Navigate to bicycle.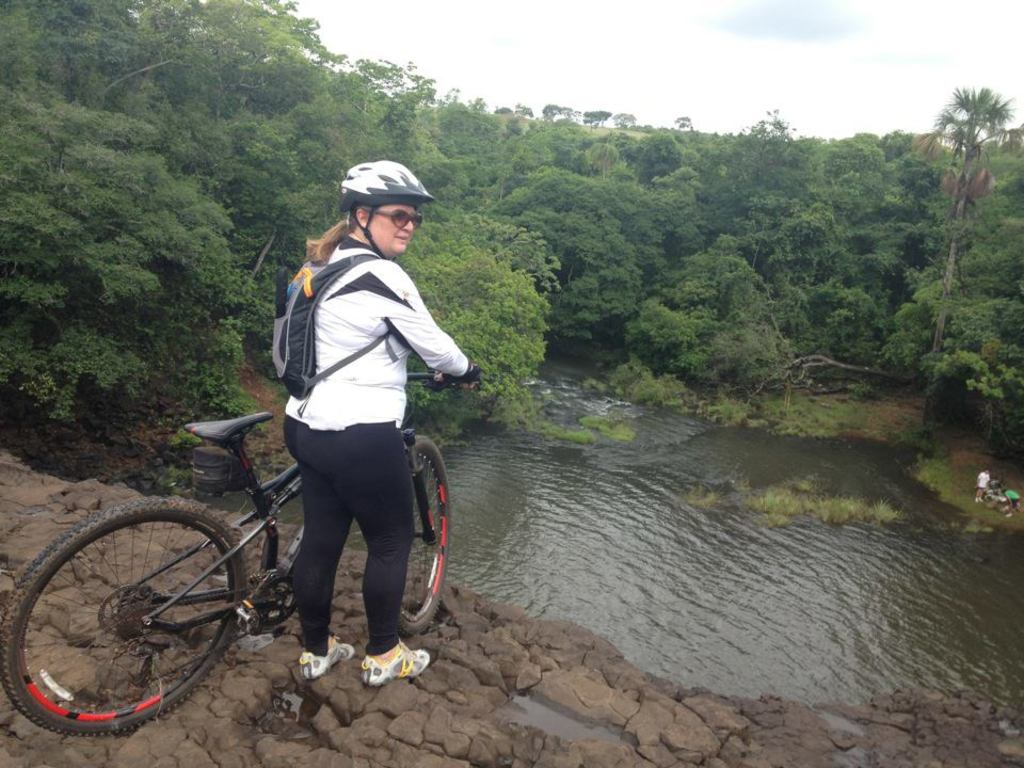
Navigation target: region(0, 369, 473, 736).
